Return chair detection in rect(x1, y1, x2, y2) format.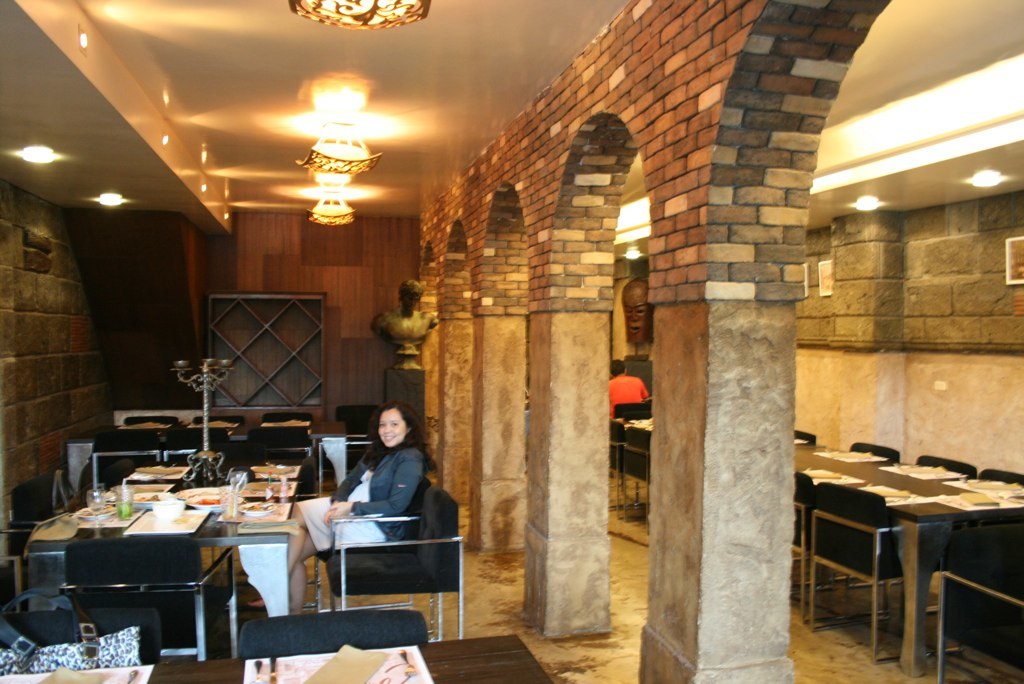
rect(836, 437, 900, 592).
